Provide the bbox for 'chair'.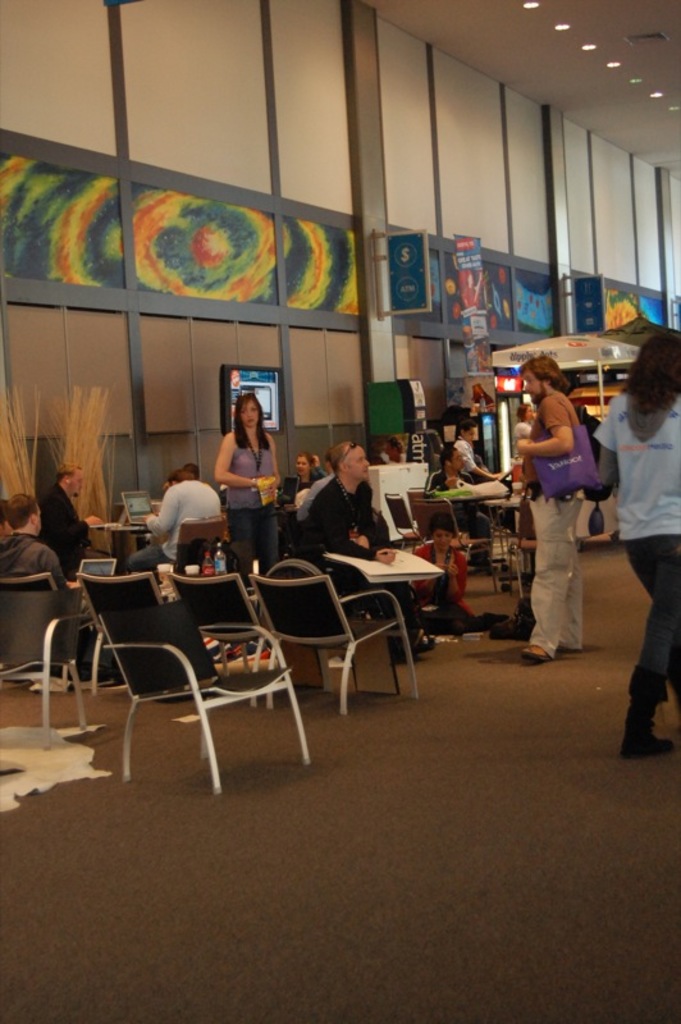
165, 570, 294, 704.
